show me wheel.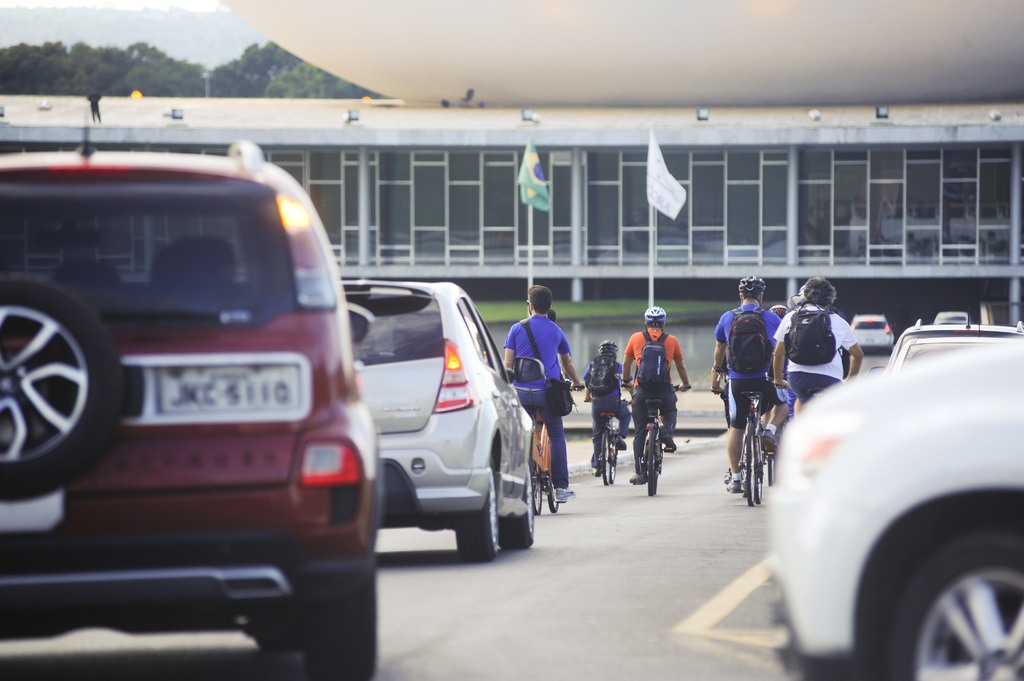
wheel is here: (530, 456, 545, 516).
